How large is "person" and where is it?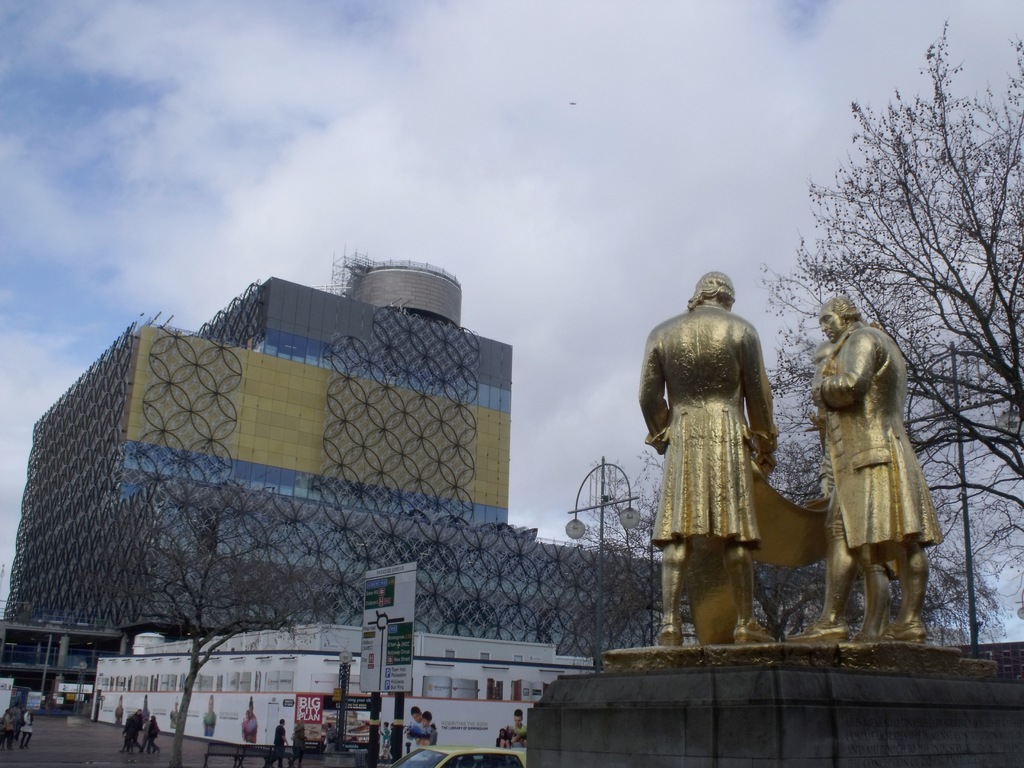
Bounding box: [x1=792, y1=294, x2=940, y2=638].
